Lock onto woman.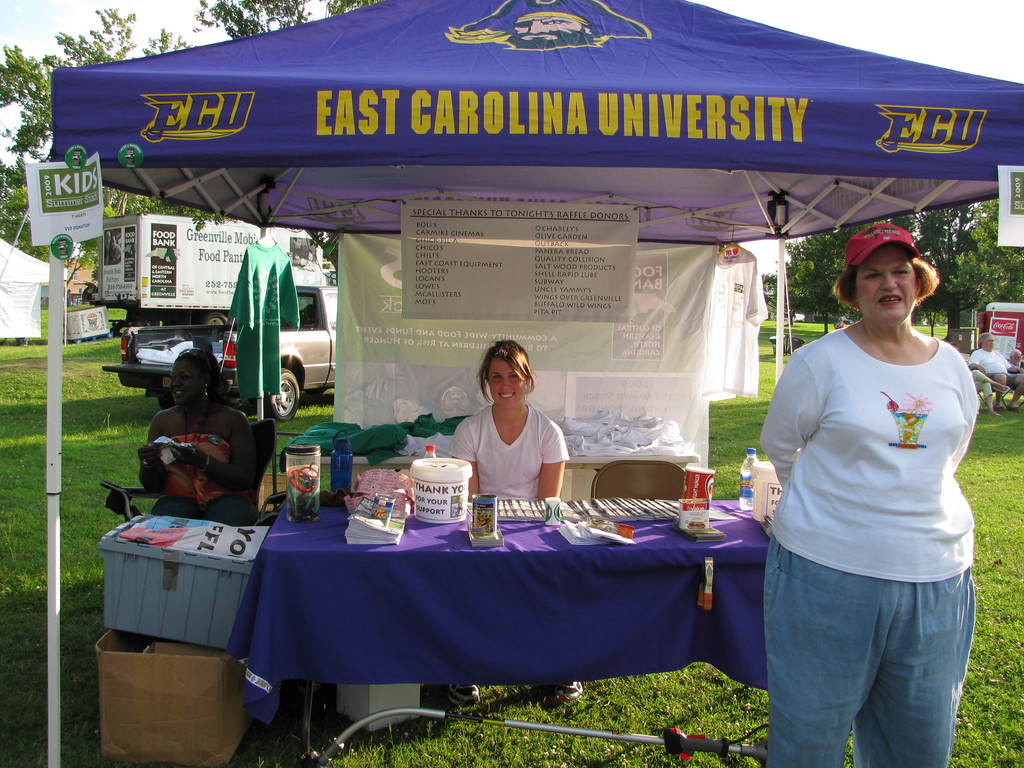
Locked: (948,343,1011,415).
